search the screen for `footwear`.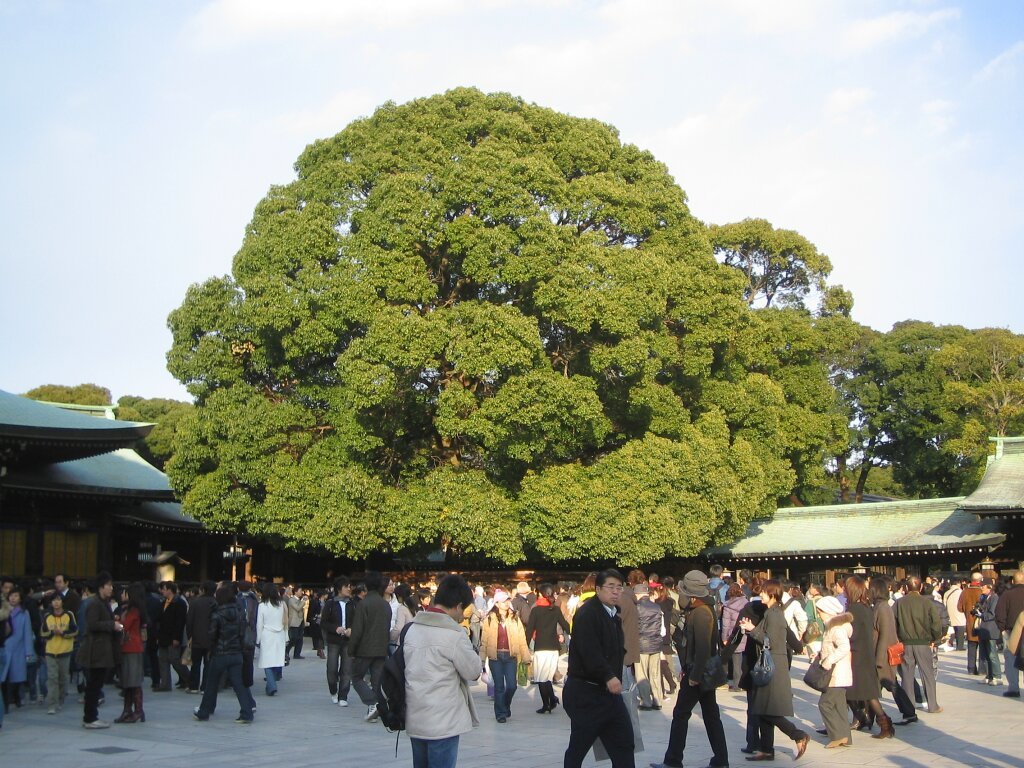
Found at bbox=(747, 749, 773, 760).
